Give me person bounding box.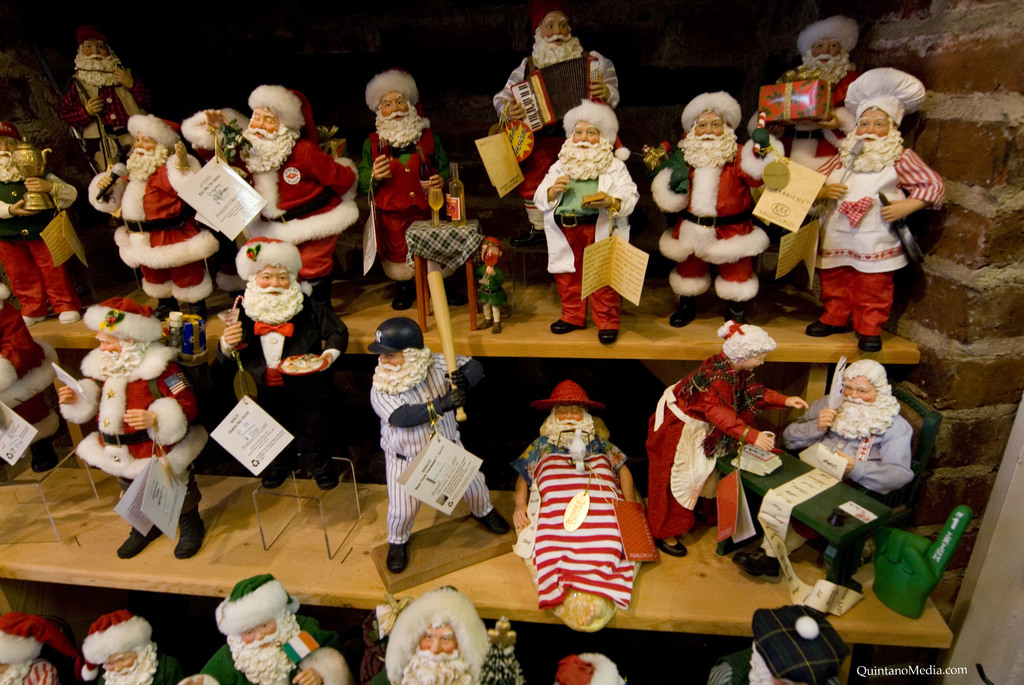
region(511, 379, 653, 632).
